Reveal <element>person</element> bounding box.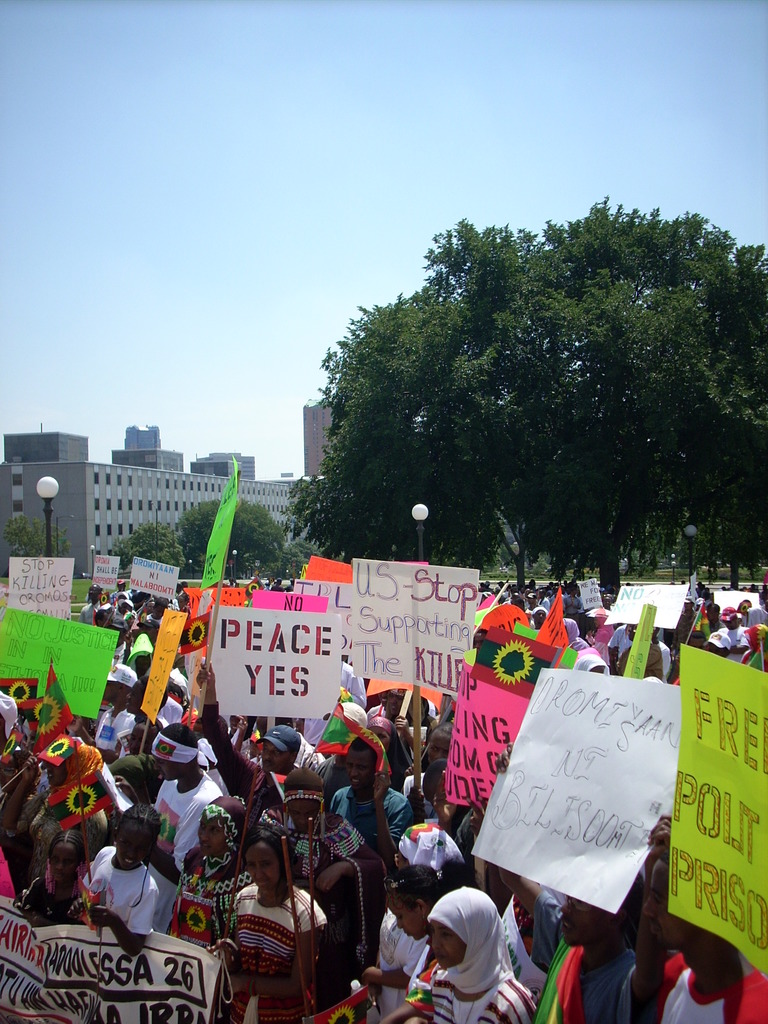
Revealed: bbox=[720, 607, 746, 650].
